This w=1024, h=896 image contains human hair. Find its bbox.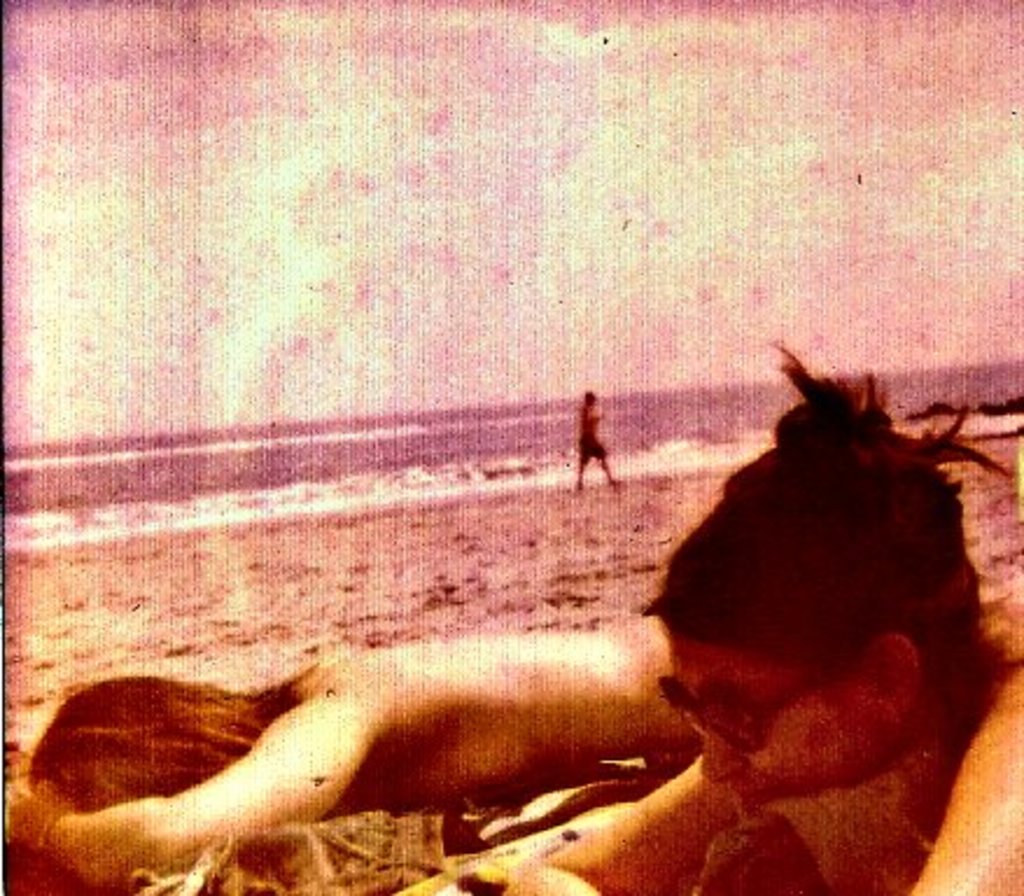
(665, 376, 998, 735).
